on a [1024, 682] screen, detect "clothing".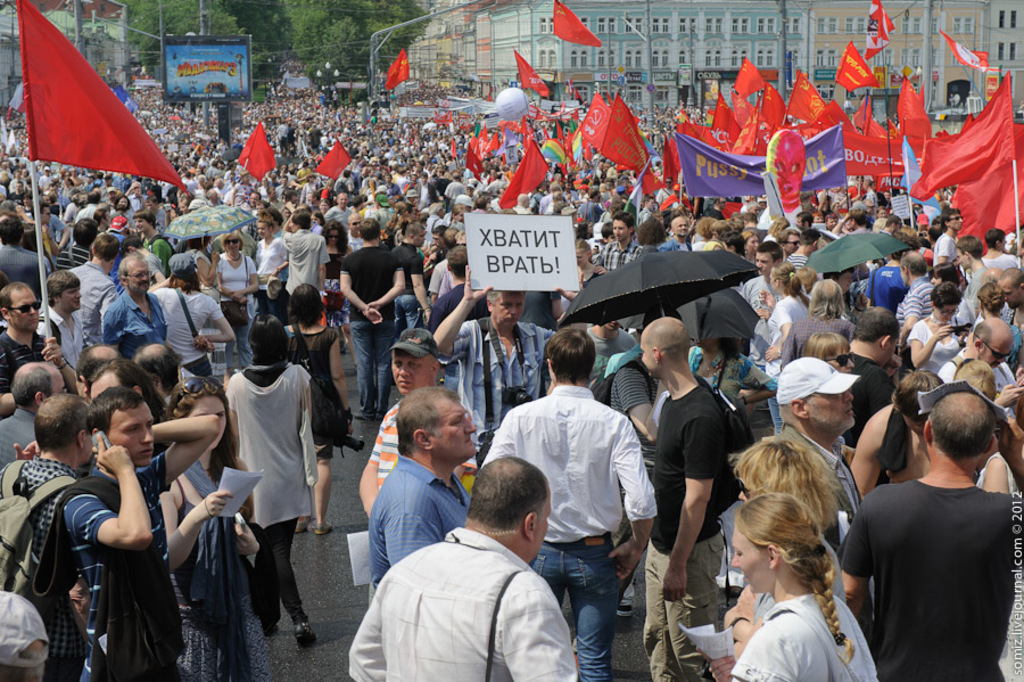
bbox(601, 246, 651, 284).
